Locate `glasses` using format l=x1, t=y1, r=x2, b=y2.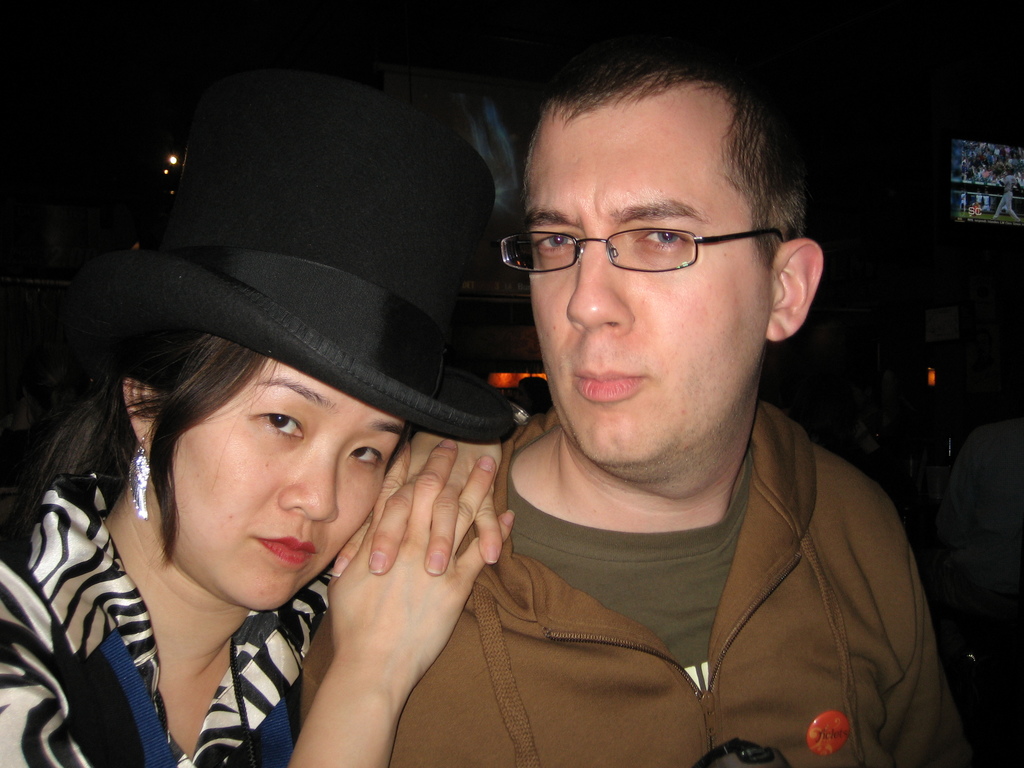
l=493, t=226, r=792, b=275.
